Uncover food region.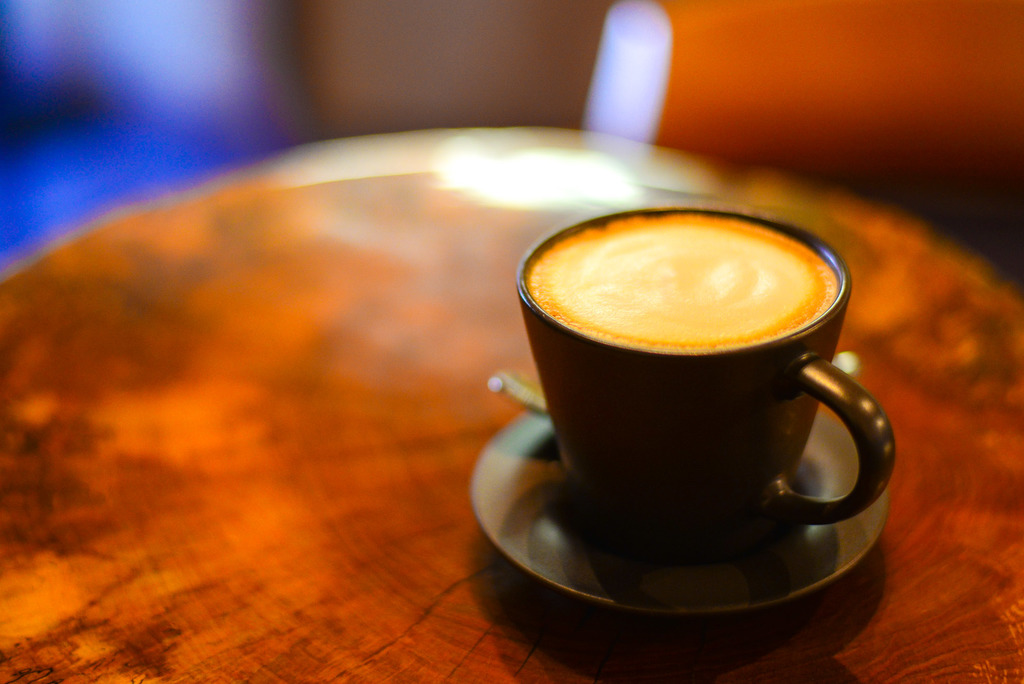
Uncovered: <bbox>522, 211, 853, 358</bbox>.
